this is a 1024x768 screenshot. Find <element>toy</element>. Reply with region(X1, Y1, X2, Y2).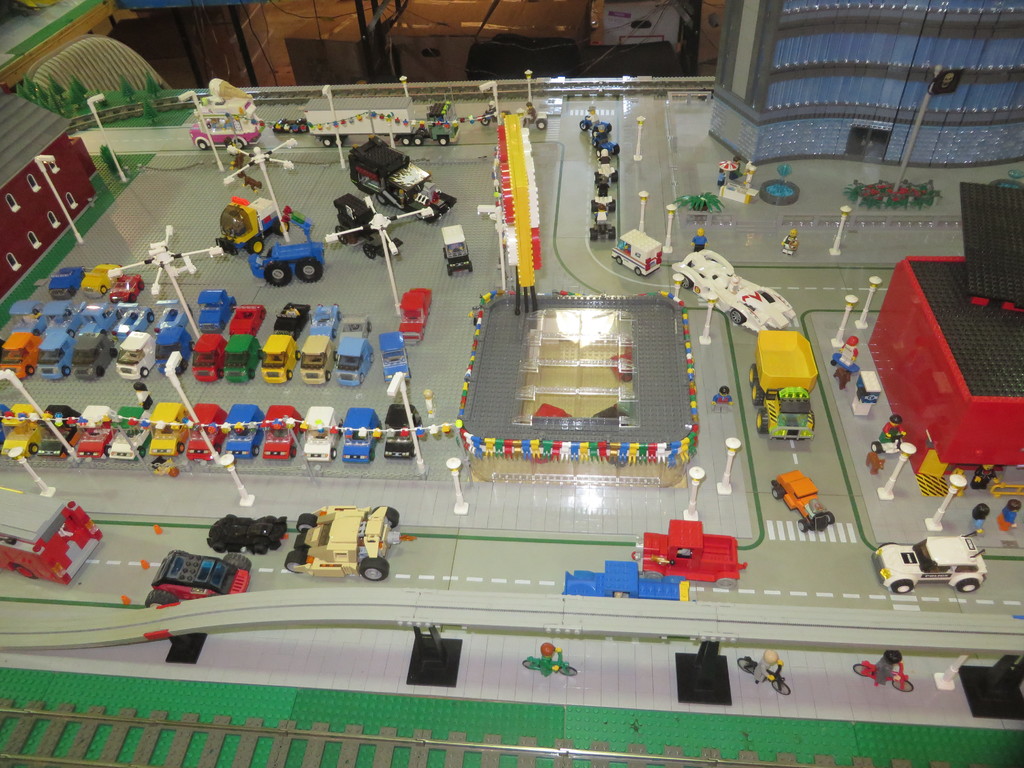
region(332, 192, 399, 257).
